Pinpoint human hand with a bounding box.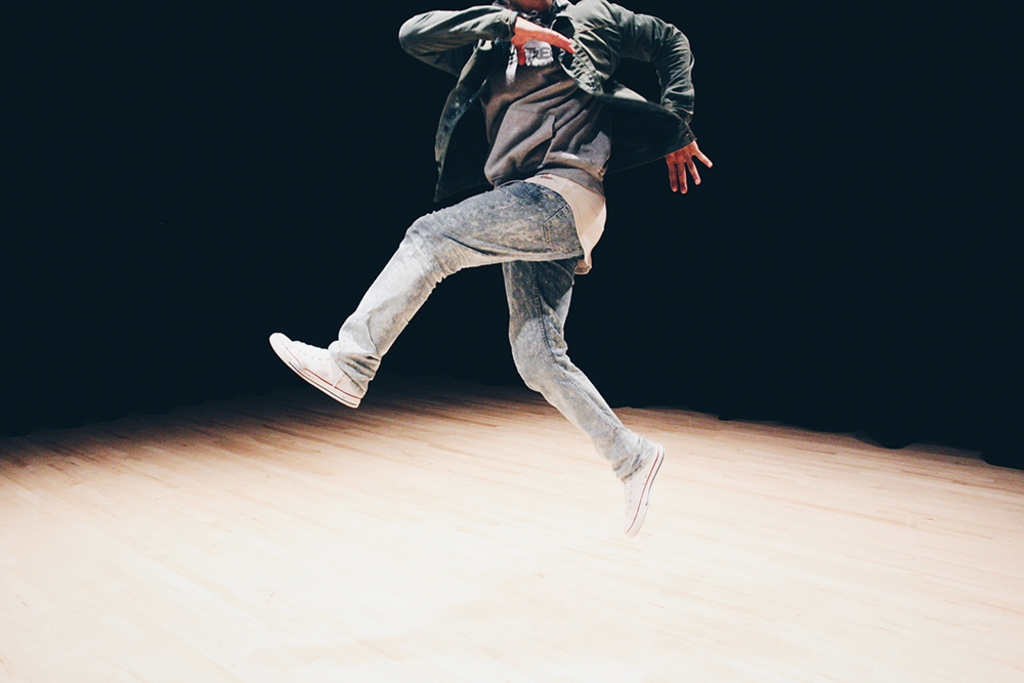
<bbox>659, 100, 713, 187</bbox>.
